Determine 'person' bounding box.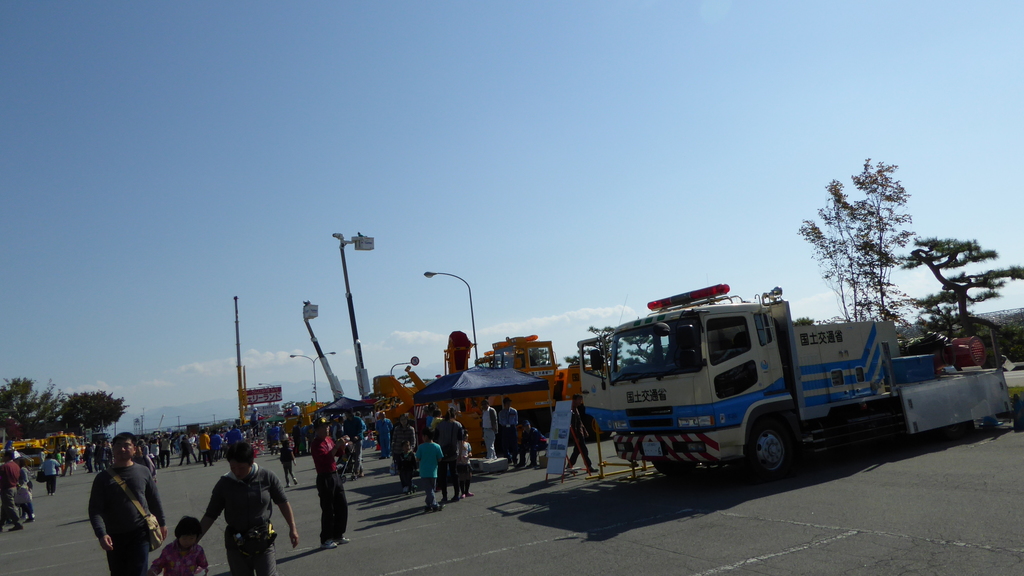
Determined: (x1=67, y1=449, x2=79, y2=472).
